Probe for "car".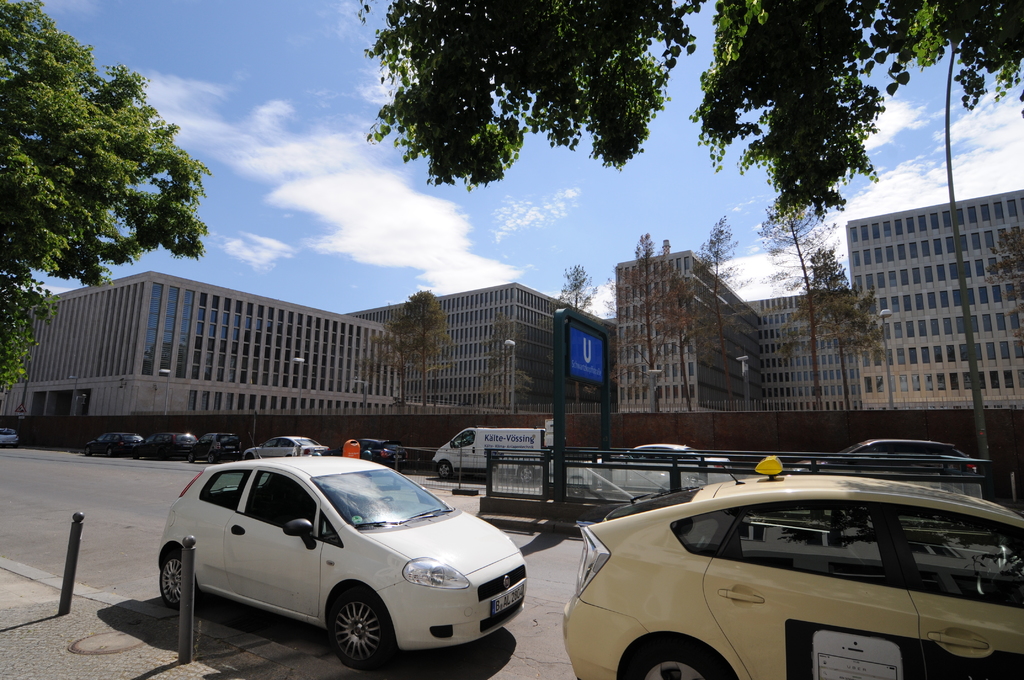
Probe result: {"left": 1, "top": 429, "right": 17, "bottom": 443}.
